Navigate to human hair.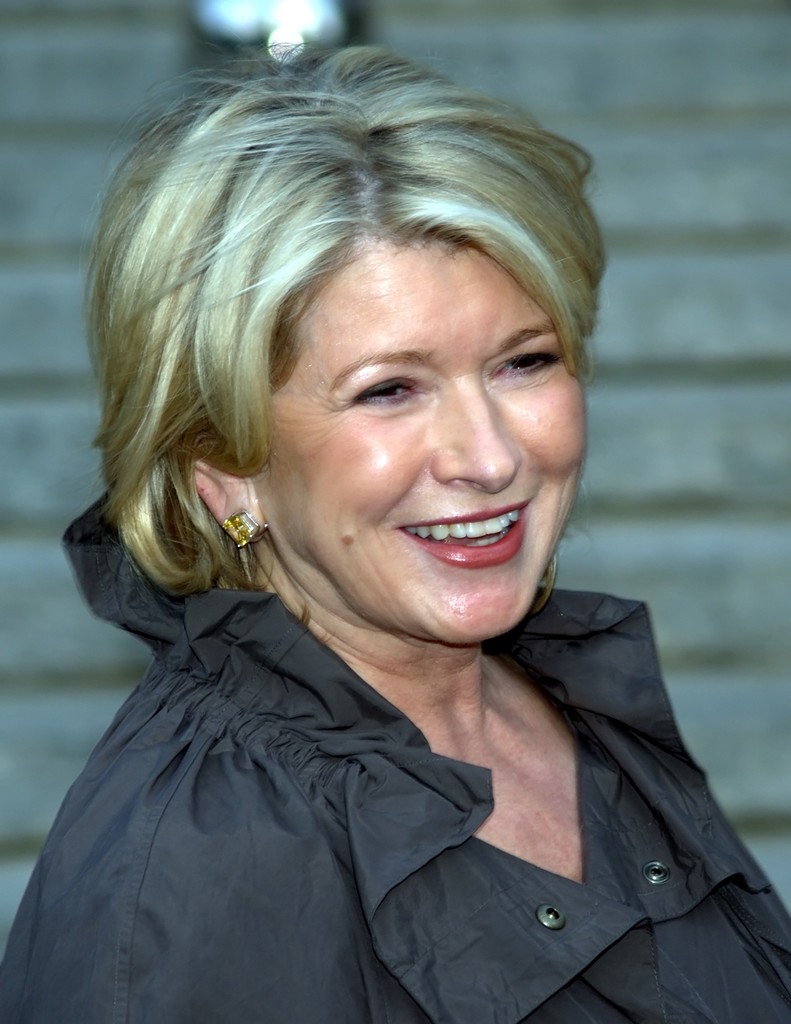
Navigation target: rect(81, 21, 632, 616).
